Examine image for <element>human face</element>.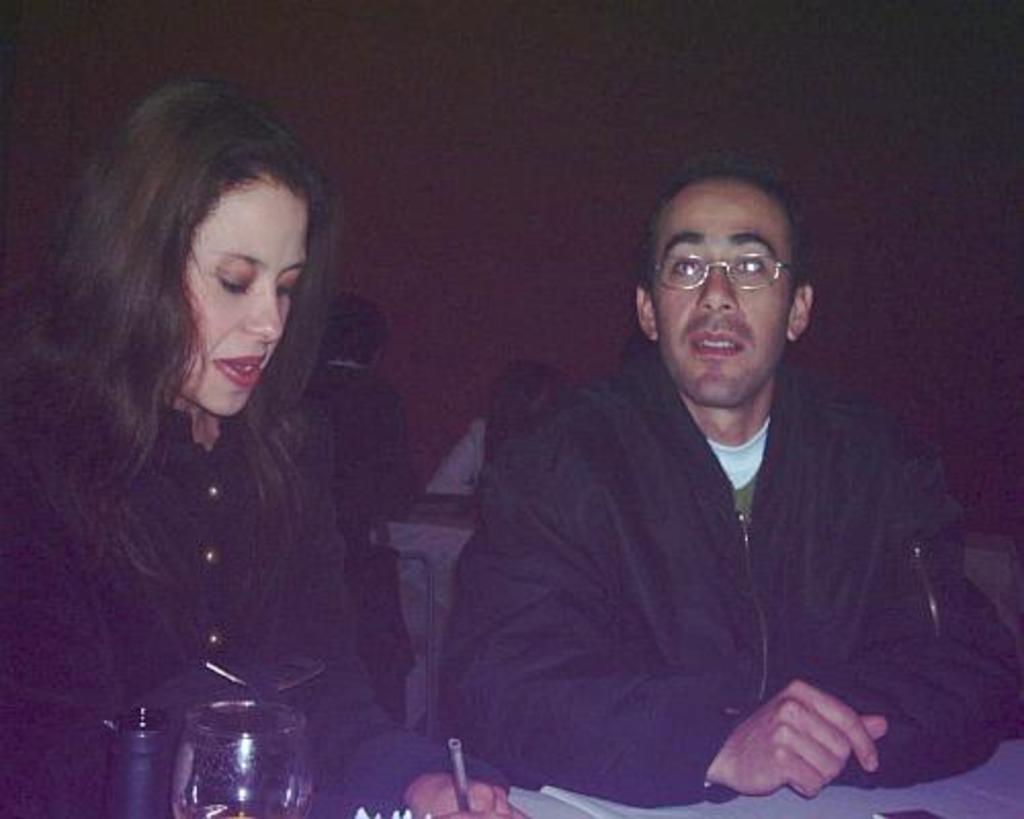
Examination result: [left=190, top=170, right=309, bottom=416].
